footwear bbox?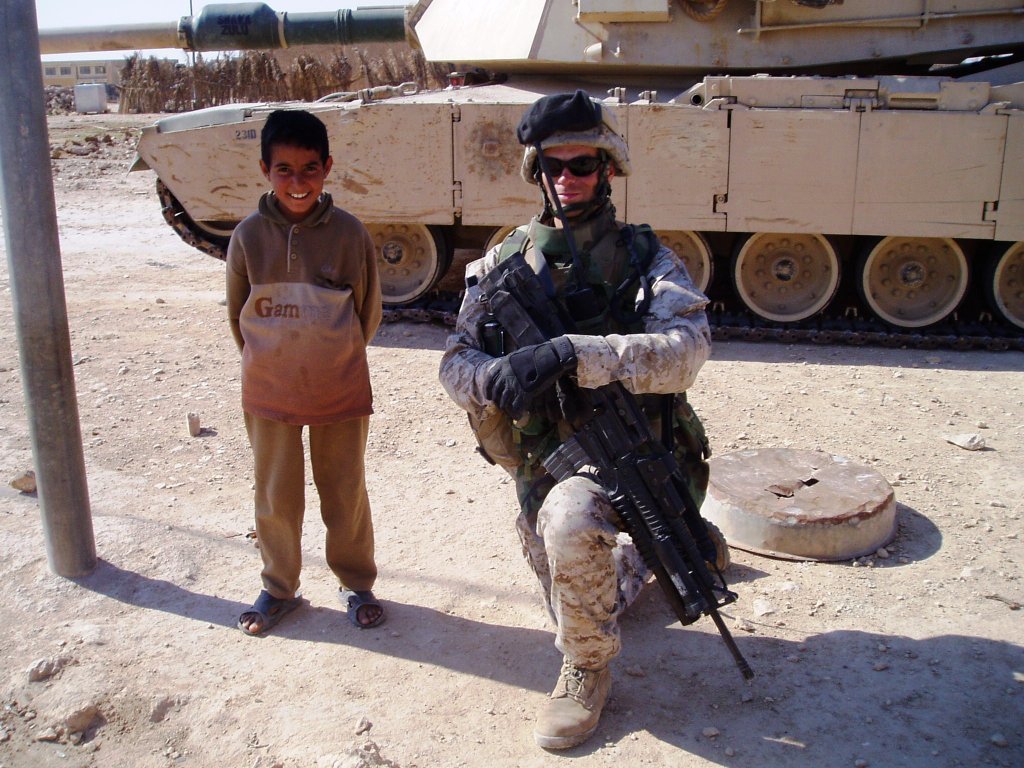
337 583 383 627
